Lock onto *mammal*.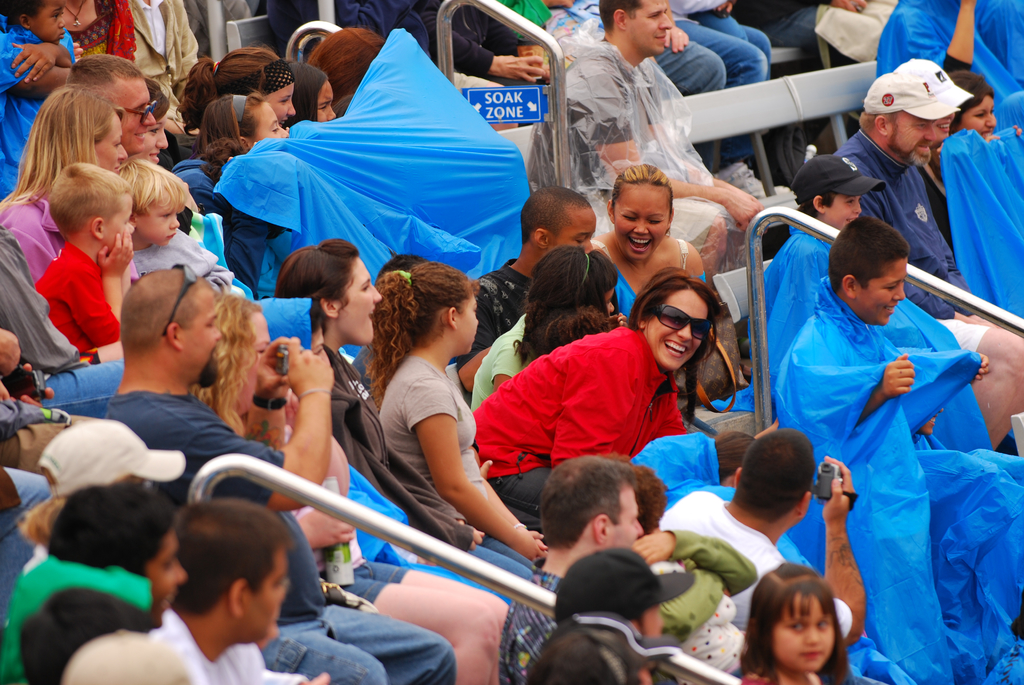
Locked: Rect(147, 497, 330, 684).
